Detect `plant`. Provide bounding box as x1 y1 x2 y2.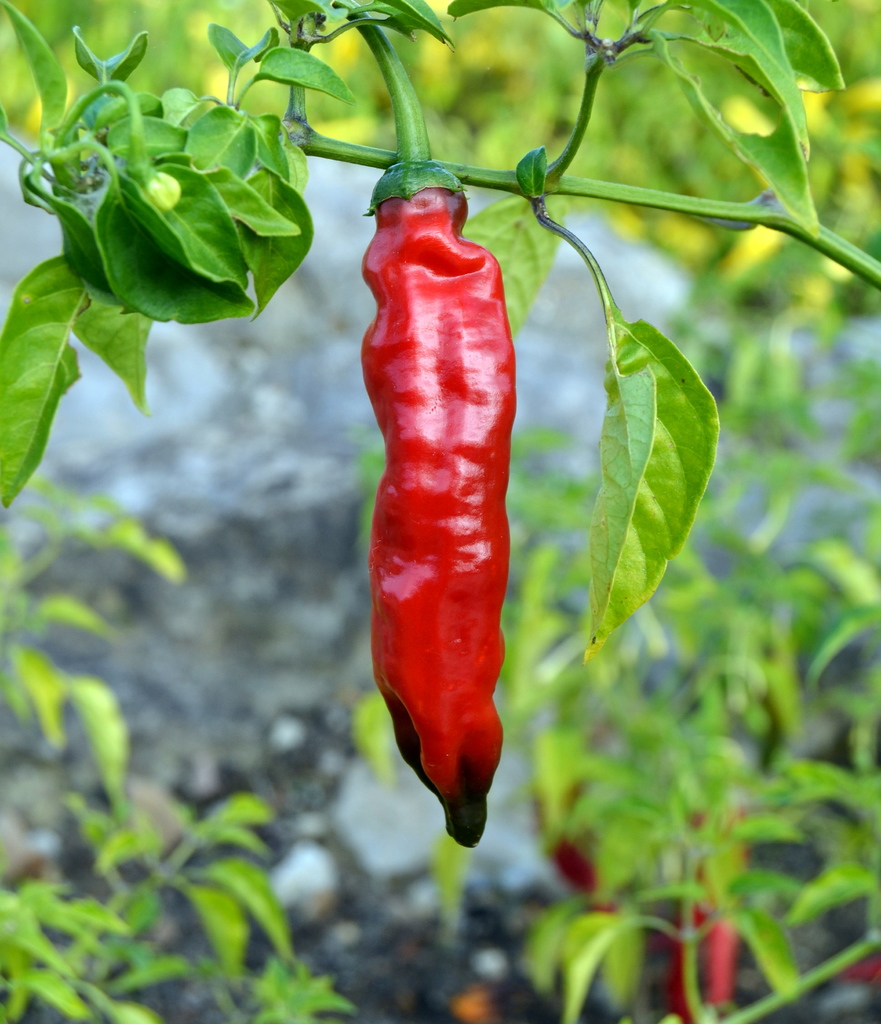
0 0 880 1023.
